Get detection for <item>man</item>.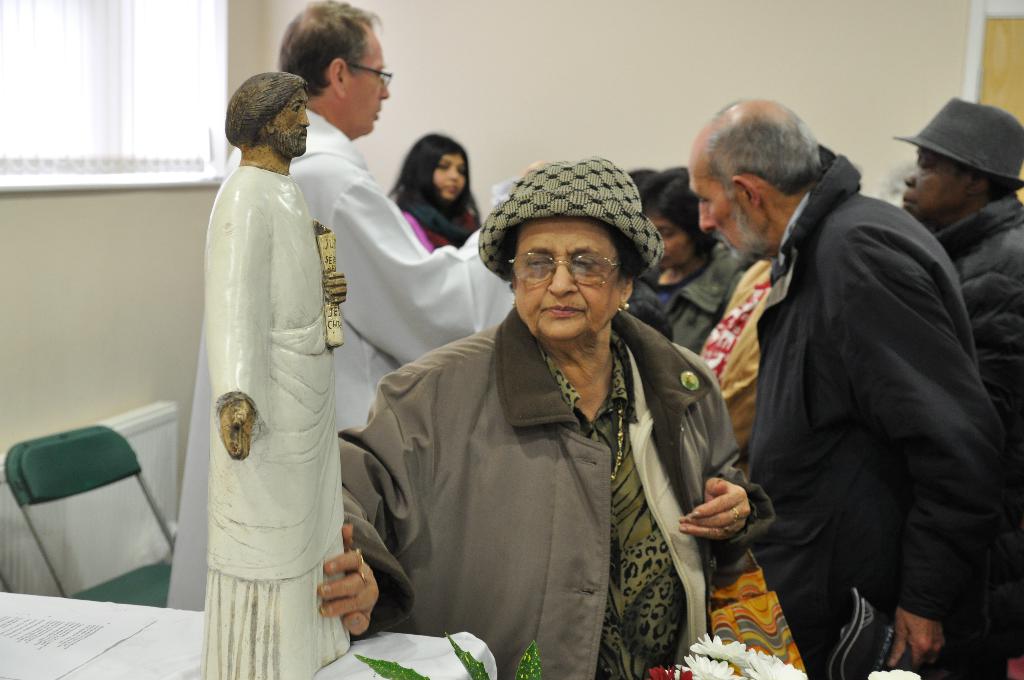
Detection: 168,0,516,613.
